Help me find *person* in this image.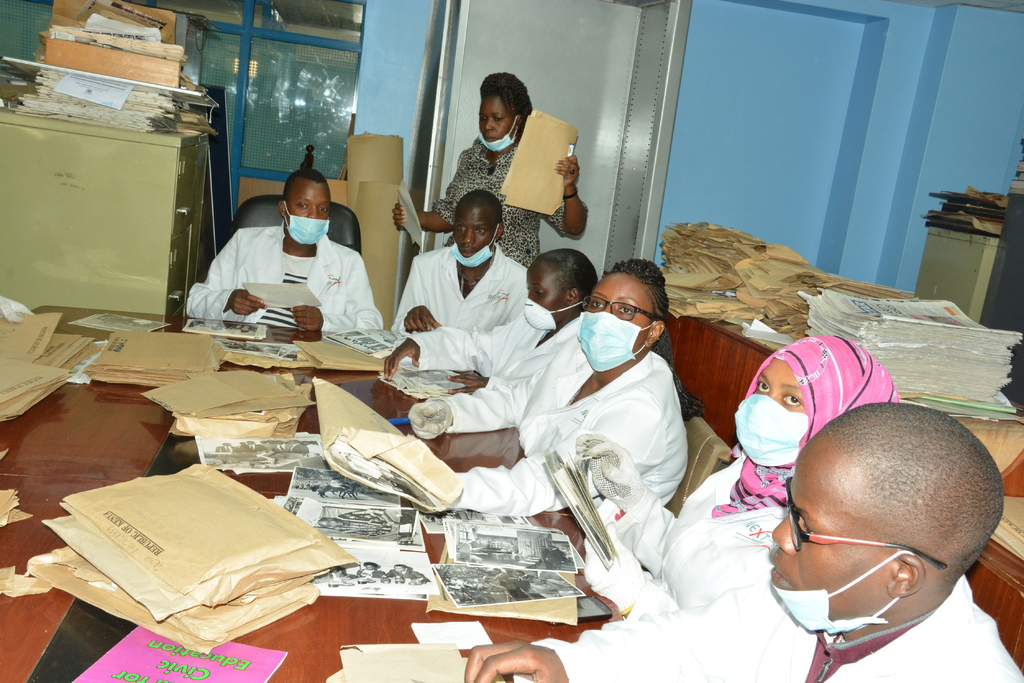
Found it: <bbox>387, 197, 530, 339</bbox>.
